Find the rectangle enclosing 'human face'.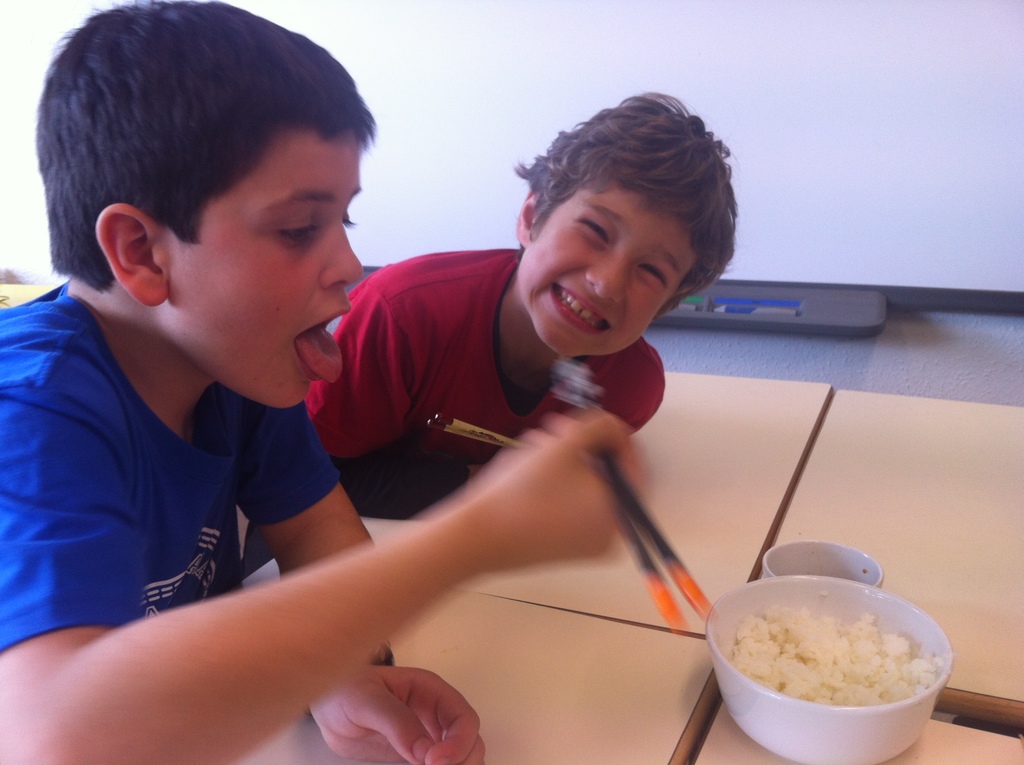
[left=177, top=128, right=364, bottom=410].
